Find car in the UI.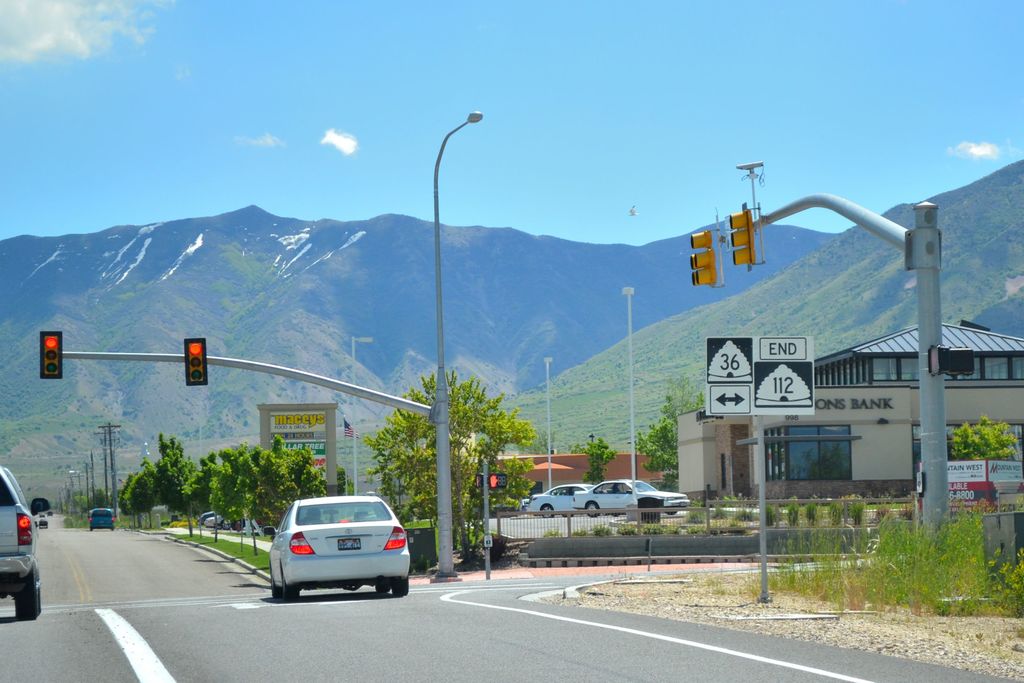
UI element at region(527, 482, 584, 521).
